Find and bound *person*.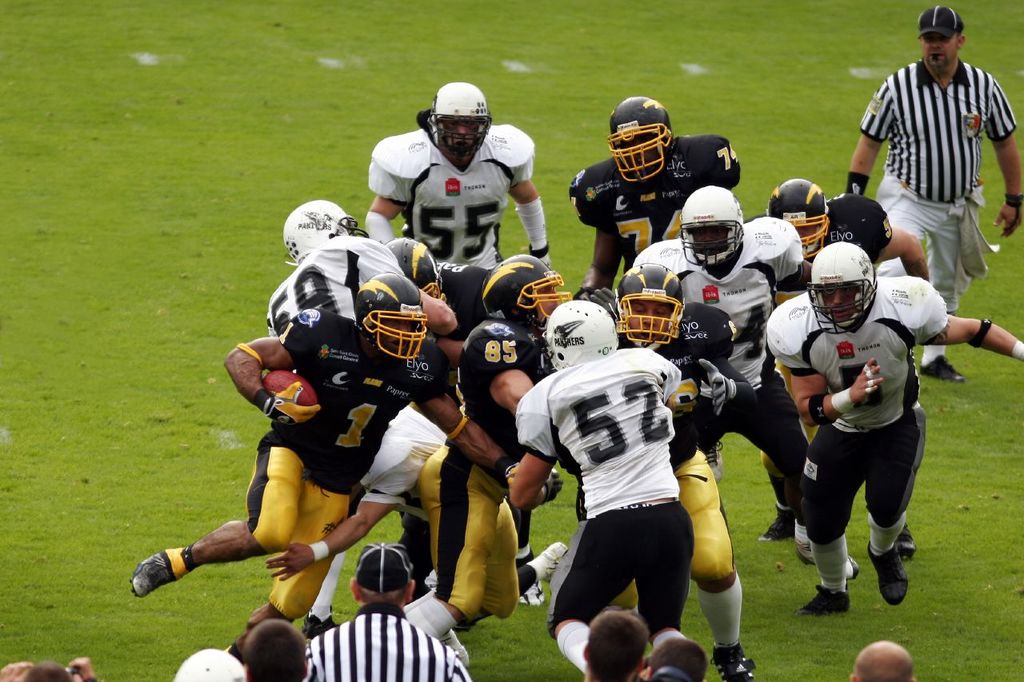
Bound: (625,182,857,584).
